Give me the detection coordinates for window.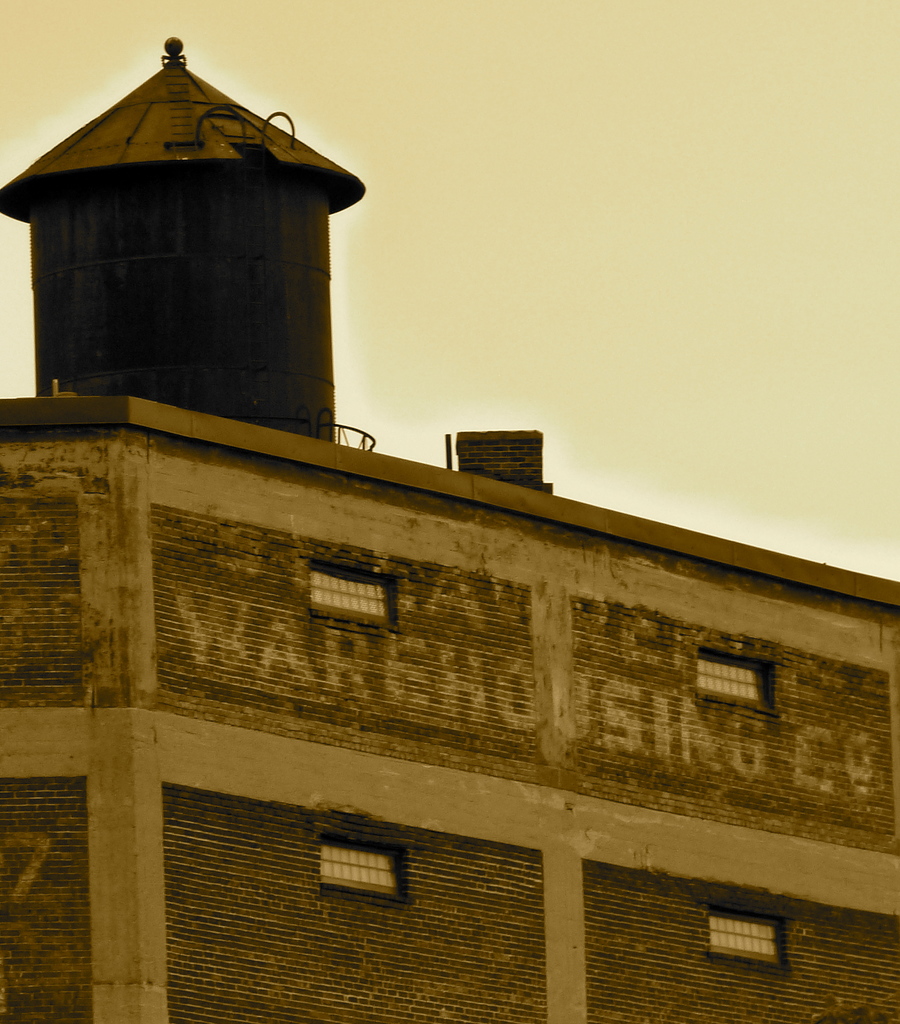
(x1=309, y1=557, x2=395, y2=625).
